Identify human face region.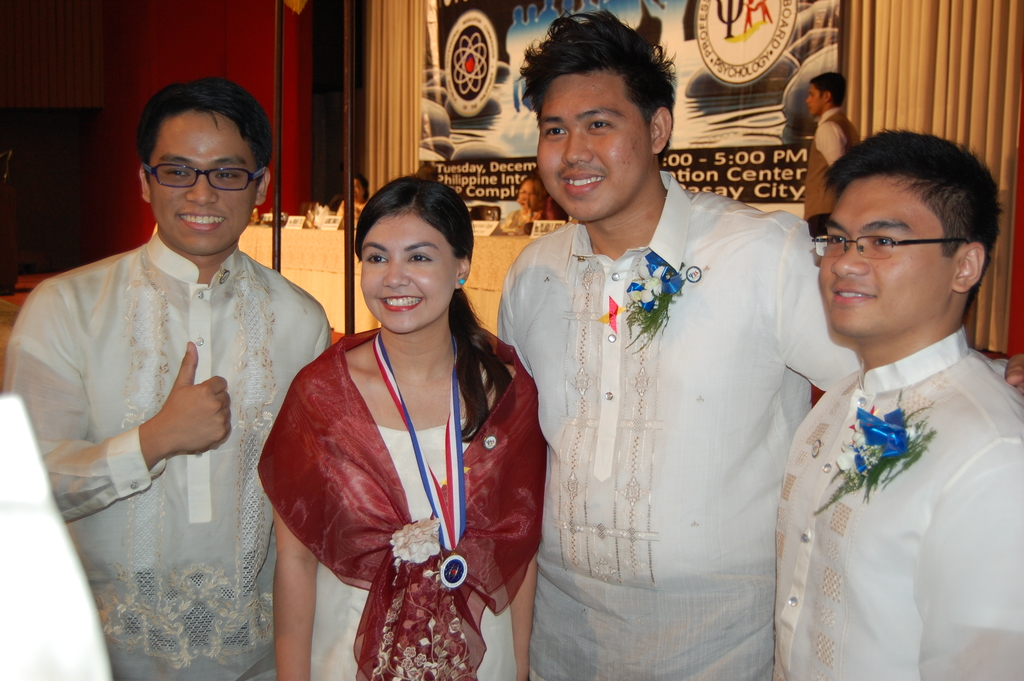
Region: (x1=804, y1=83, x2=824, y2=115).
